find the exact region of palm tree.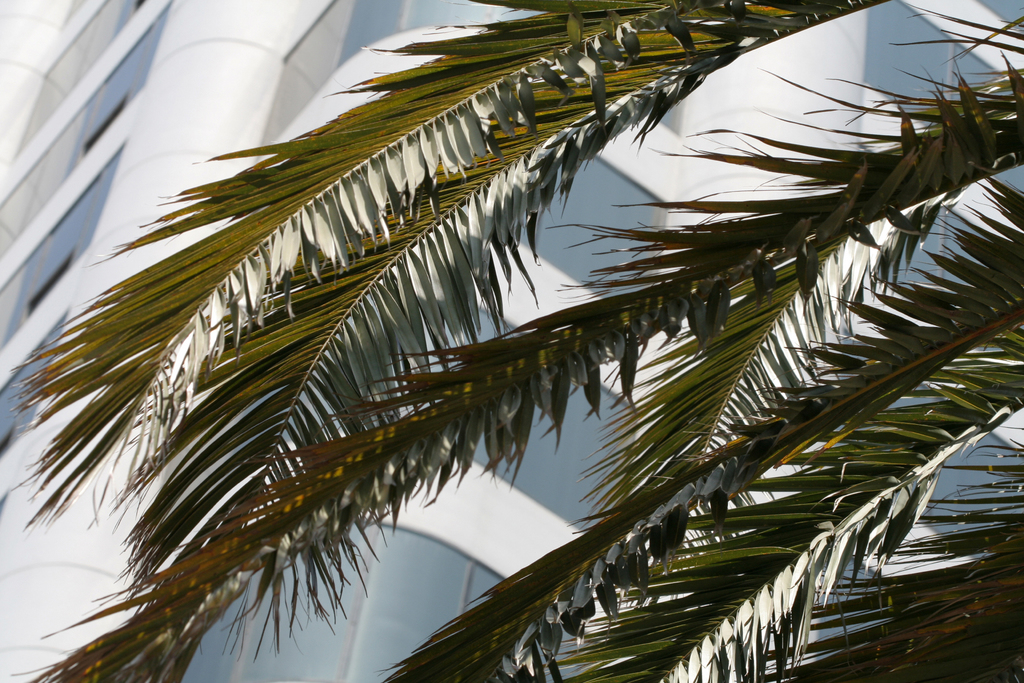
Exact region: 12 0 1023 682.
